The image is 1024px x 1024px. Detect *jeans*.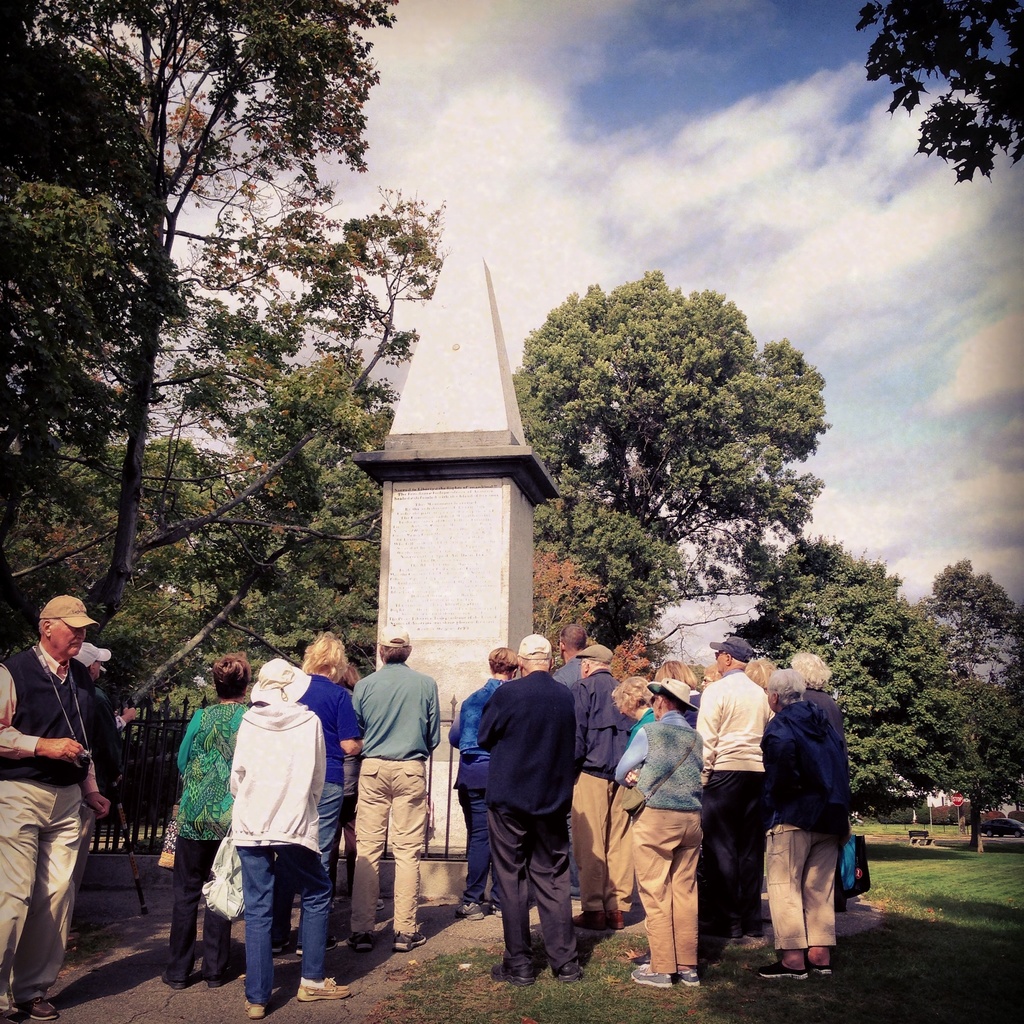
Detection: 213,869,327,1009.
